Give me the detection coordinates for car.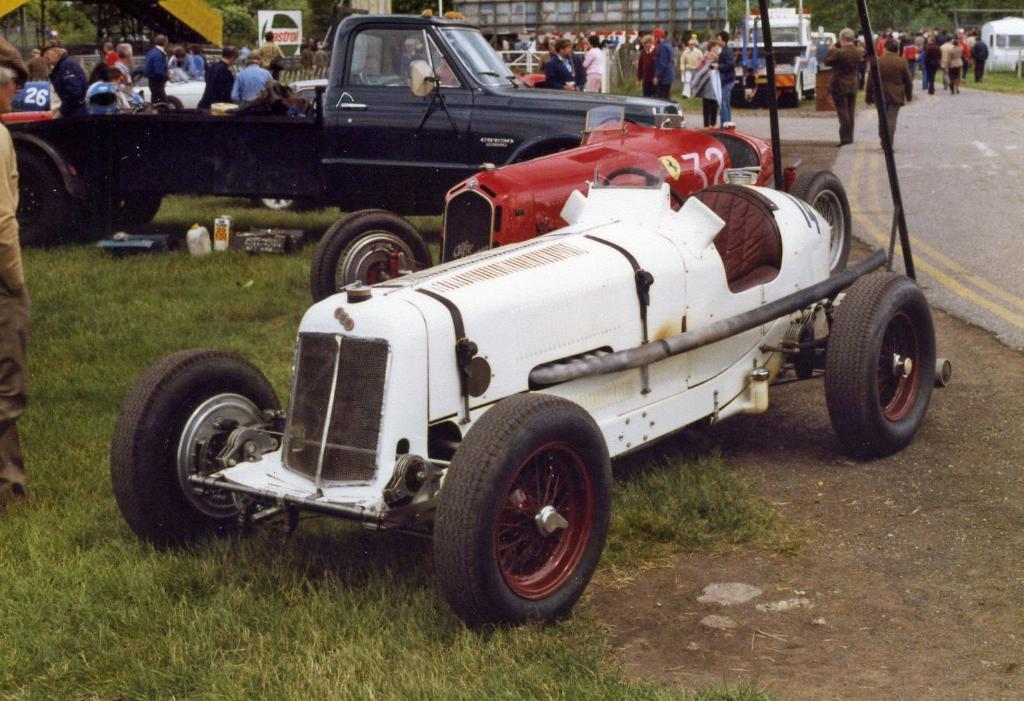
box(309, 103, 855, 306).
